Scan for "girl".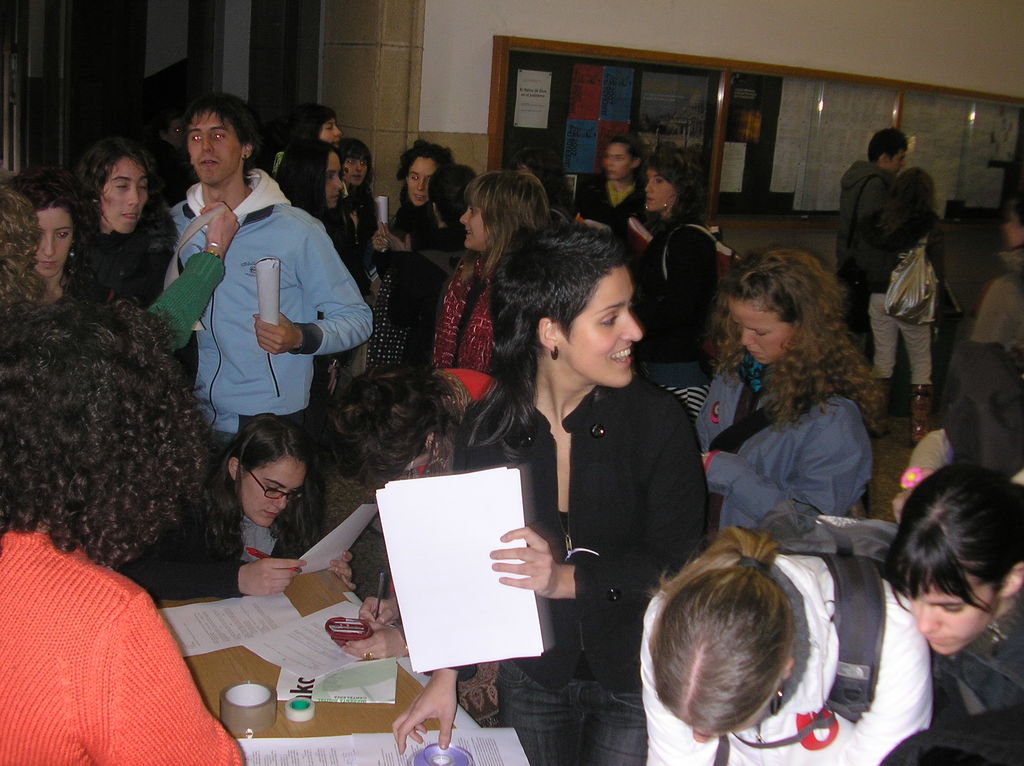
Scan result: [387, 216, 712, 765].
